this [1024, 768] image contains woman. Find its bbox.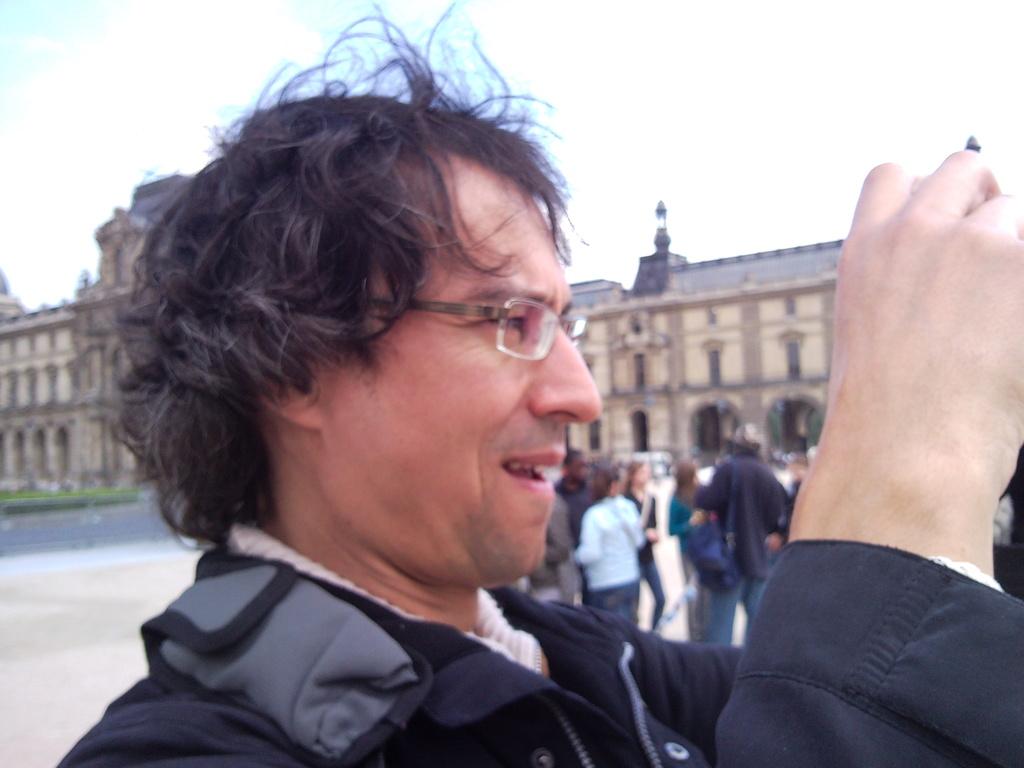
crop(625, 458, 664, 628).
